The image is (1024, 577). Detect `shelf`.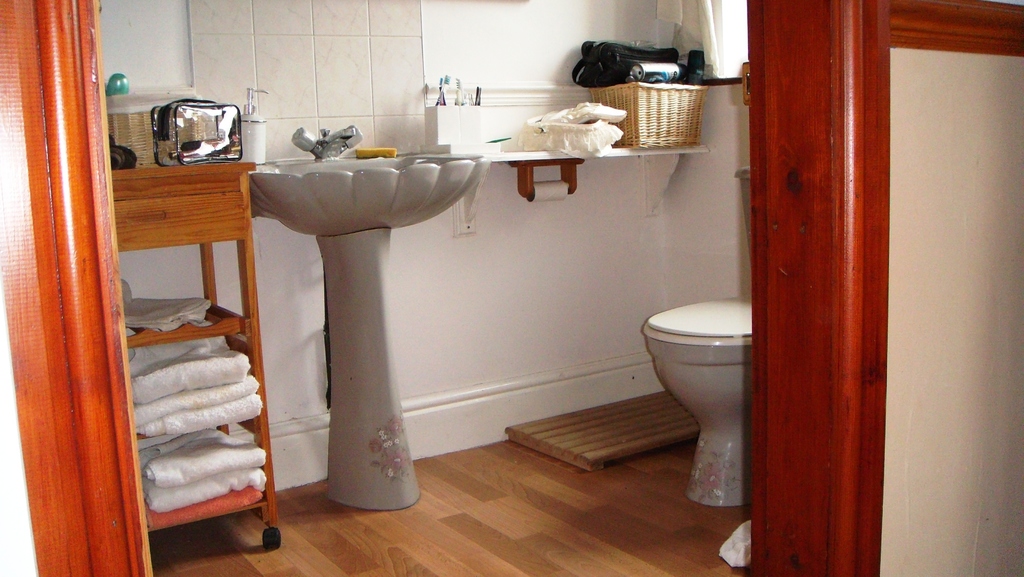
Detection: 68,109,287,562.
